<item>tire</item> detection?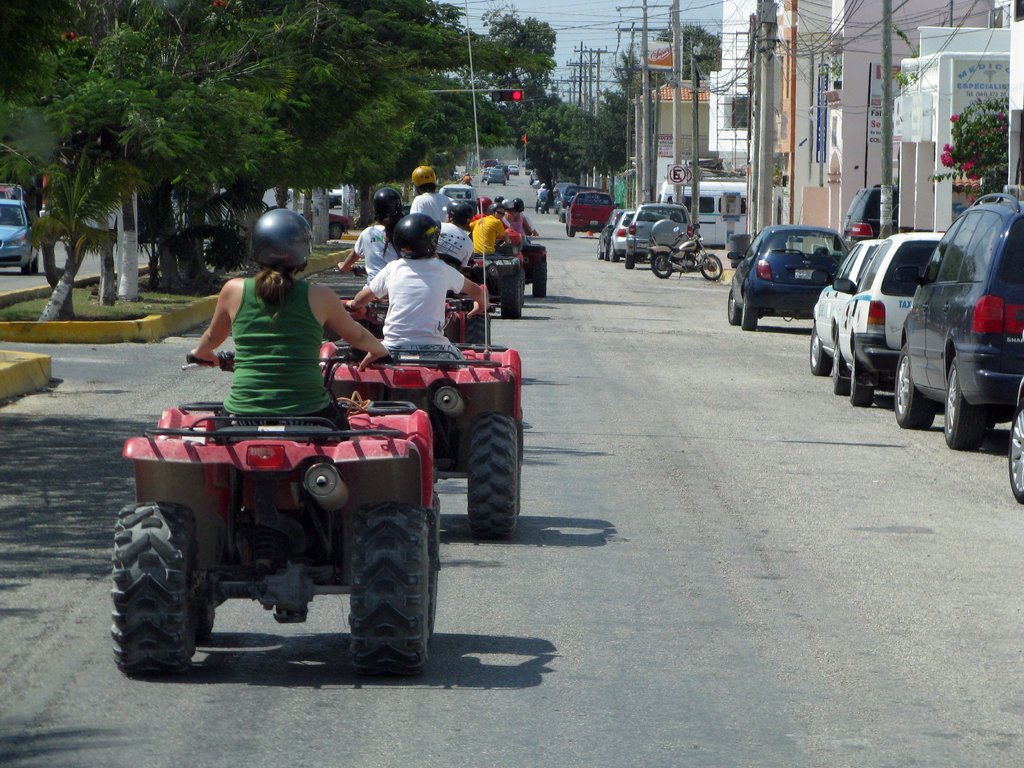
810/323/832/376
